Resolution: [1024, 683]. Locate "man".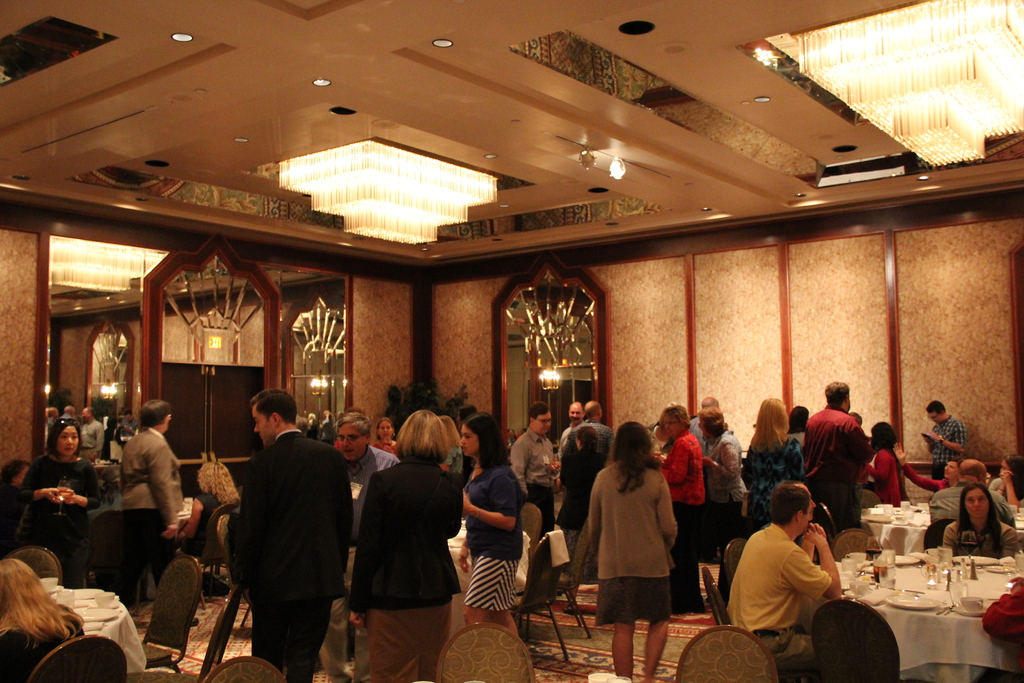
bbox=(214, 387, 350, 682).
